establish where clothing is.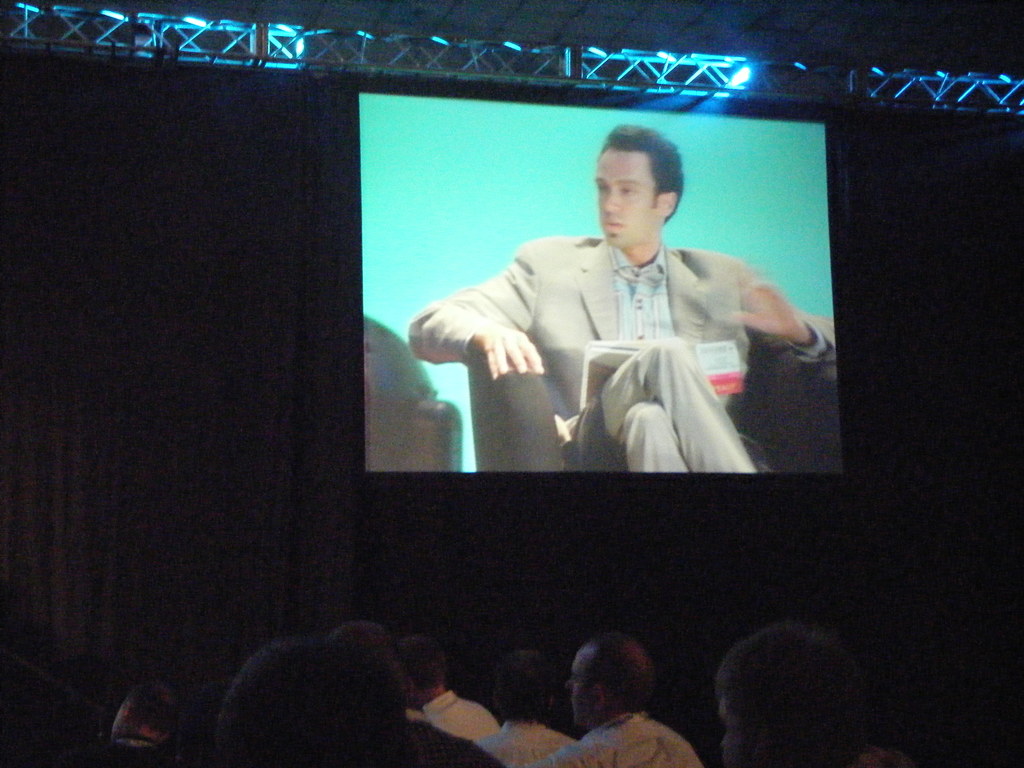
Established at pyautogui.locateOnScreen(57, 733, 163, 767).
